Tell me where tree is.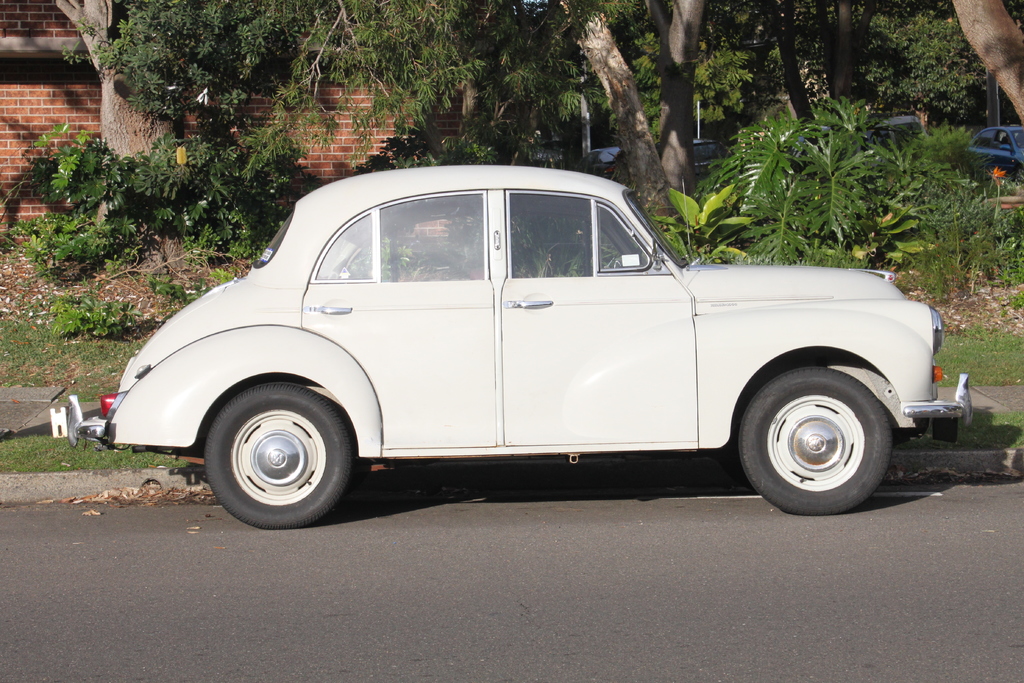
tree is at pyautogui.locateOnScreen(10, 0, 179, 273).
